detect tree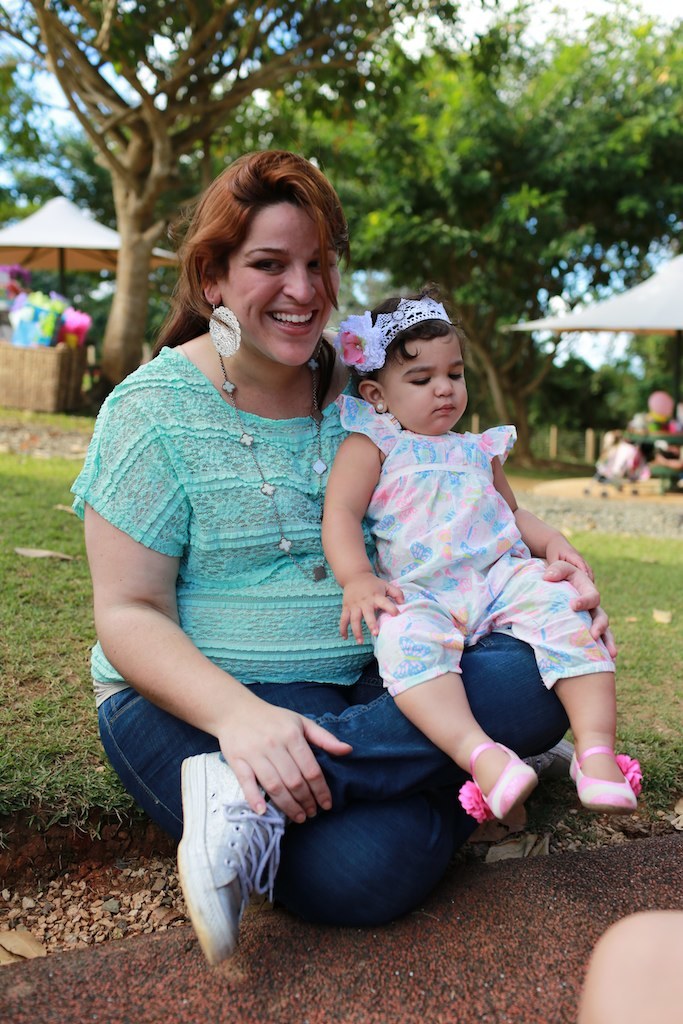
<region>285, 0, 682, 467</region>
